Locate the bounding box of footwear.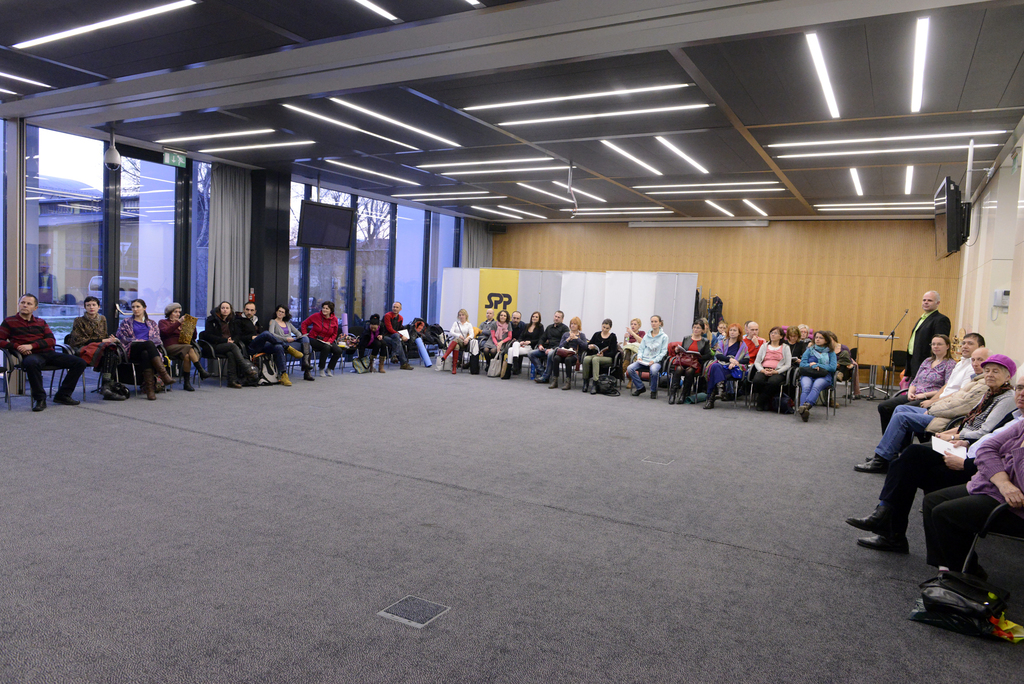
Bounding box: locate(279, 371, 292, 386).
